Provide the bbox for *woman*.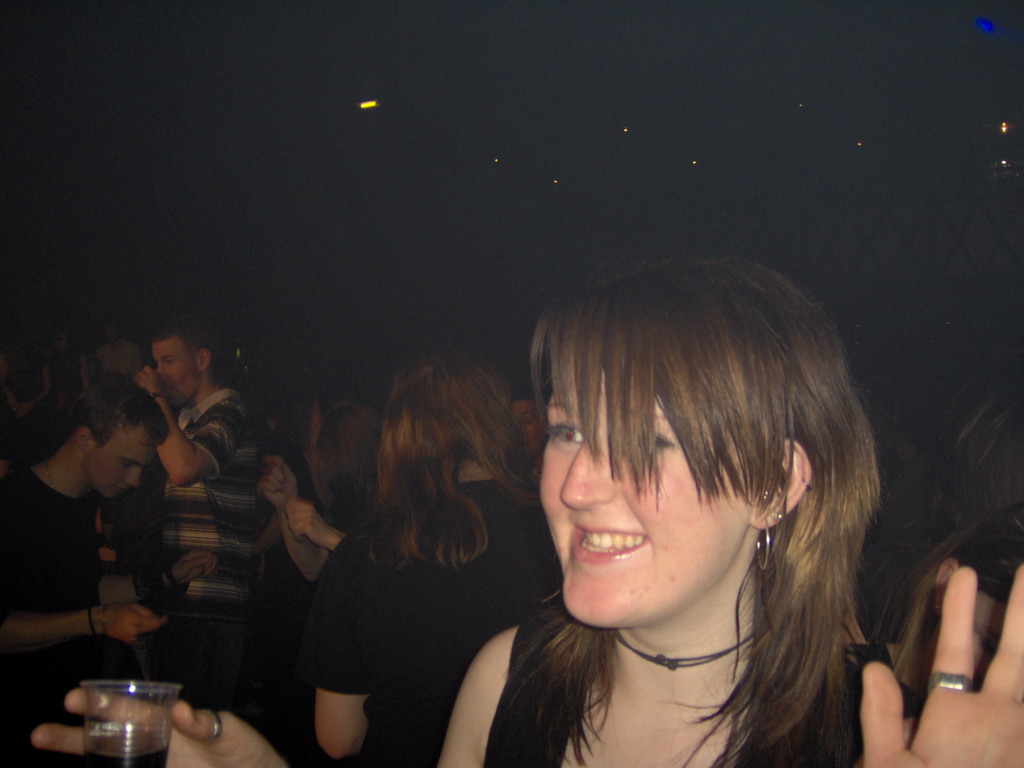
<box>843,339,1023,651</box>.
